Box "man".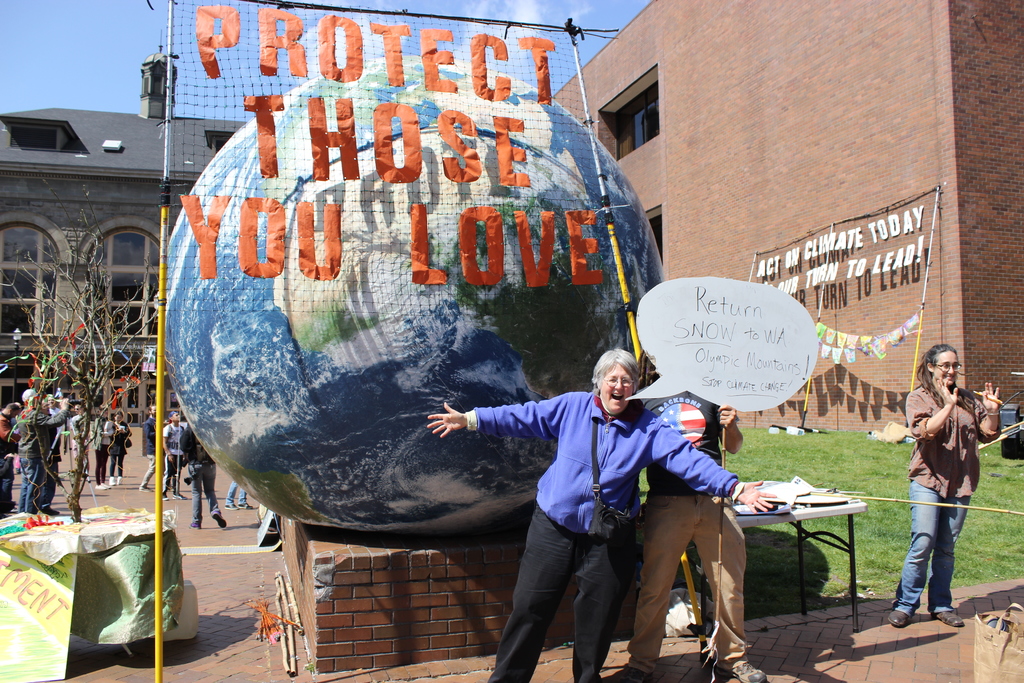
bbox(46, 391, 68, 463).
